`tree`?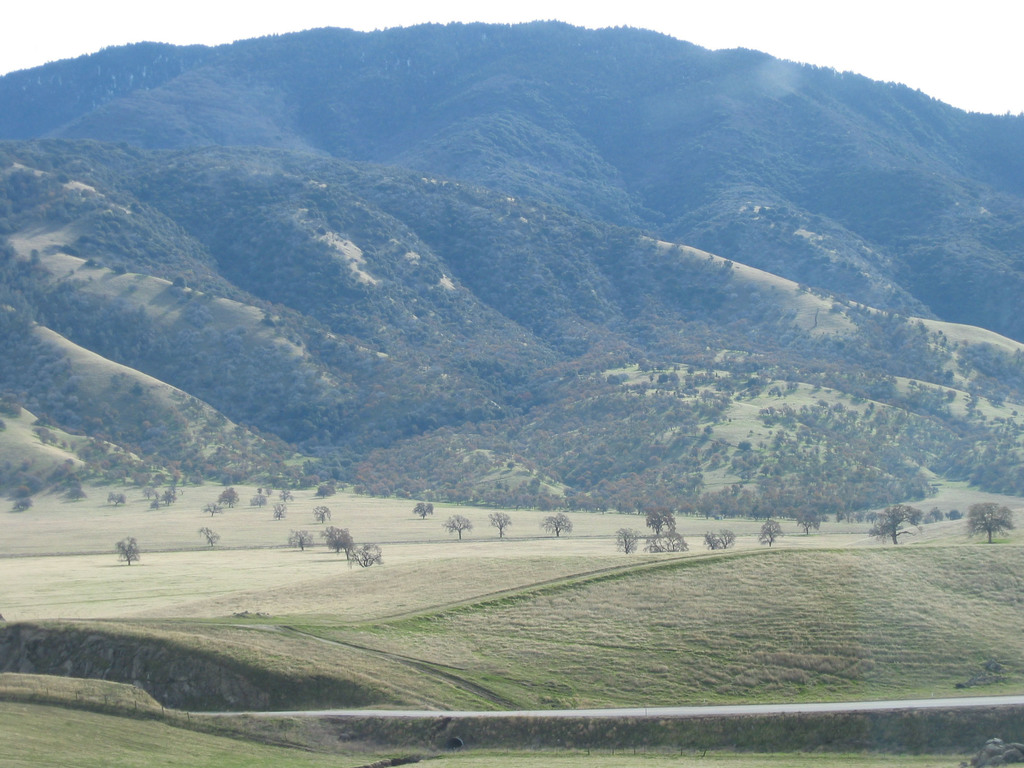
bbox=[318, 488, 335, 493]
